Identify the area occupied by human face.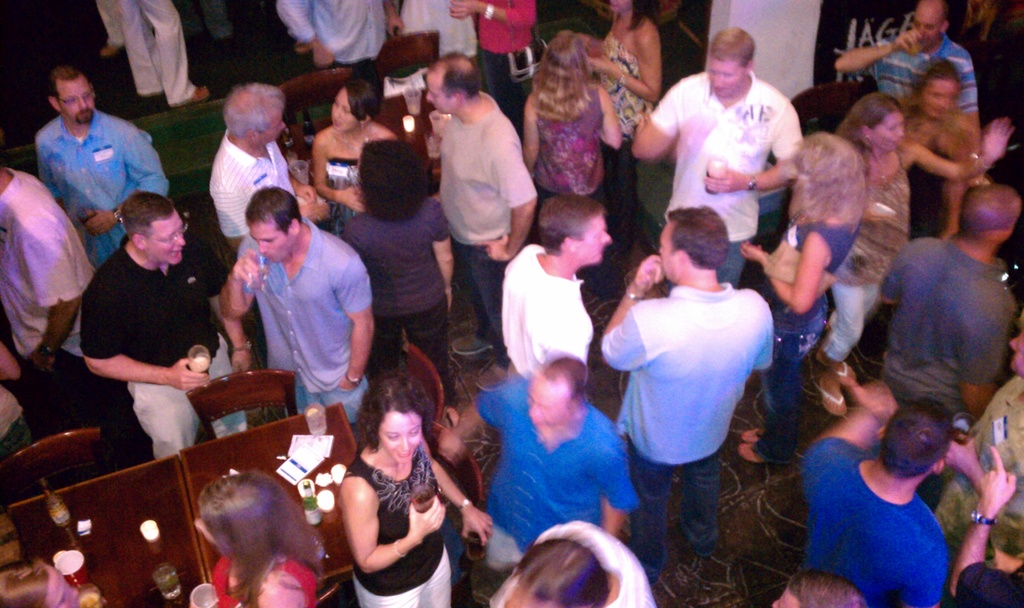
Area: <bbox>252, 219, 294, 266</bbox>.
